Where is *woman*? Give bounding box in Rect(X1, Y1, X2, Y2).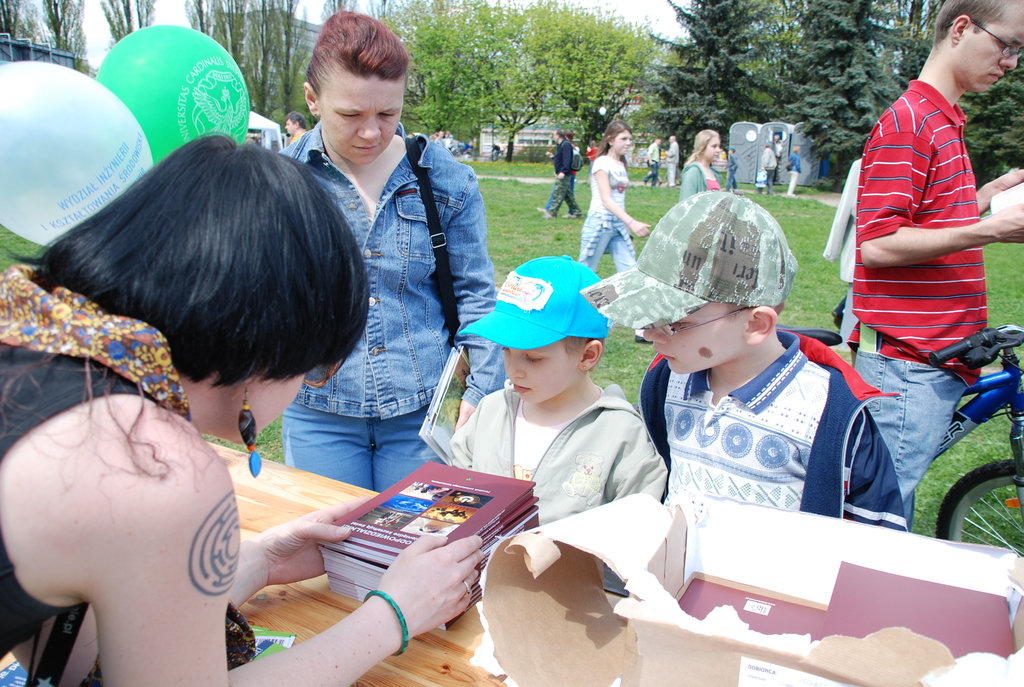
Rect(0, 123, 488, 686).
